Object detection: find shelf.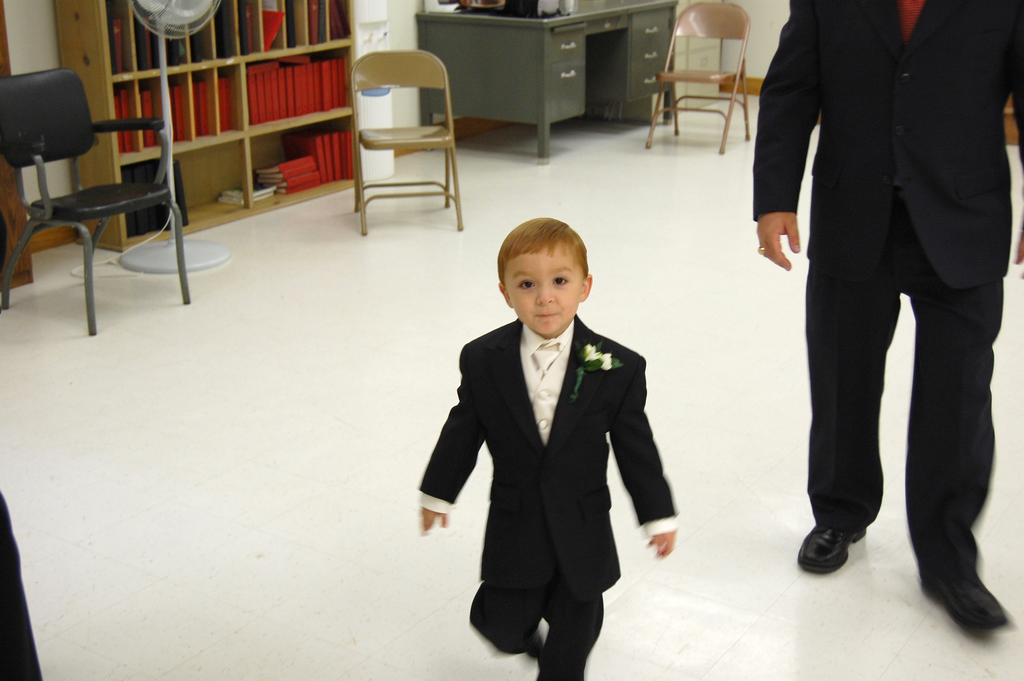
241/44/356/140.
